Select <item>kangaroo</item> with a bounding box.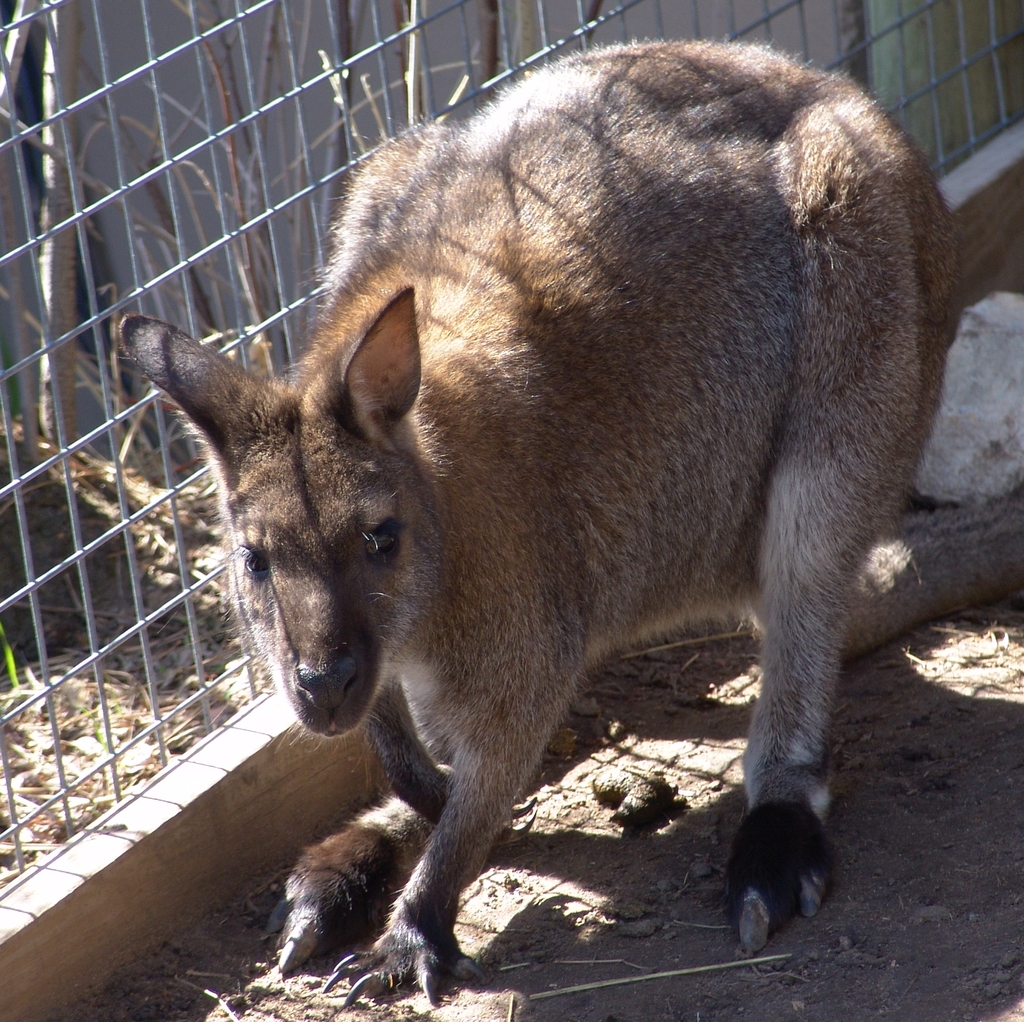
[x1=113, y1=35, x2=964, y2=1010].
